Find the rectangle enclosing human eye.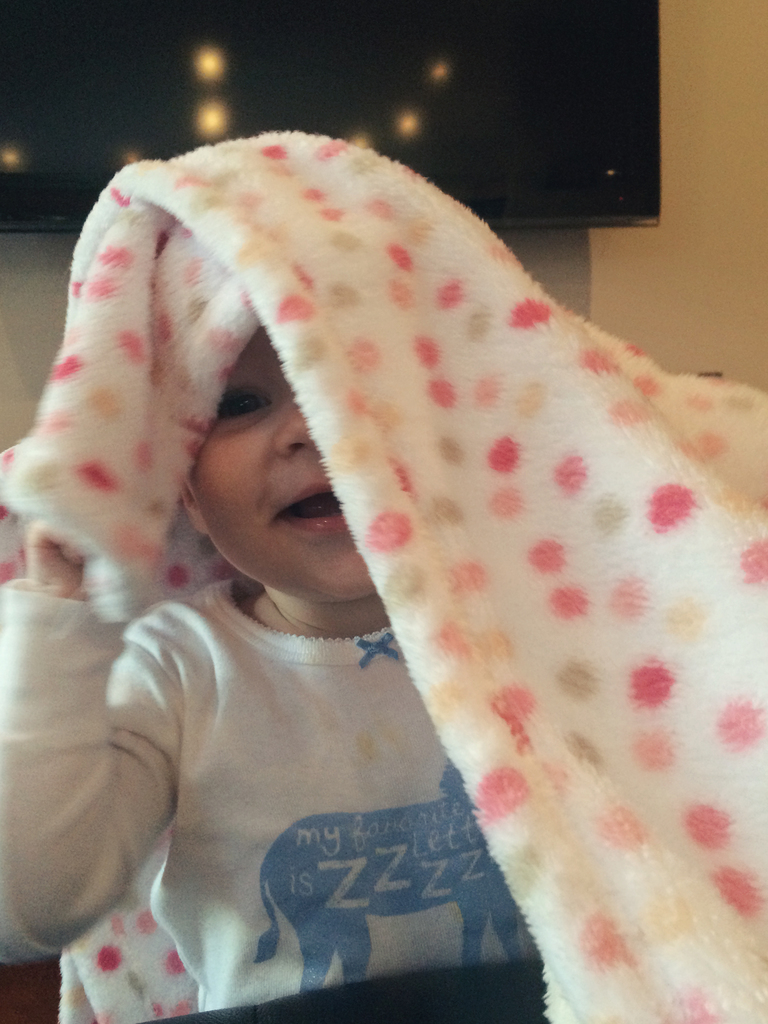
box=[207, 375, 282, 438].
